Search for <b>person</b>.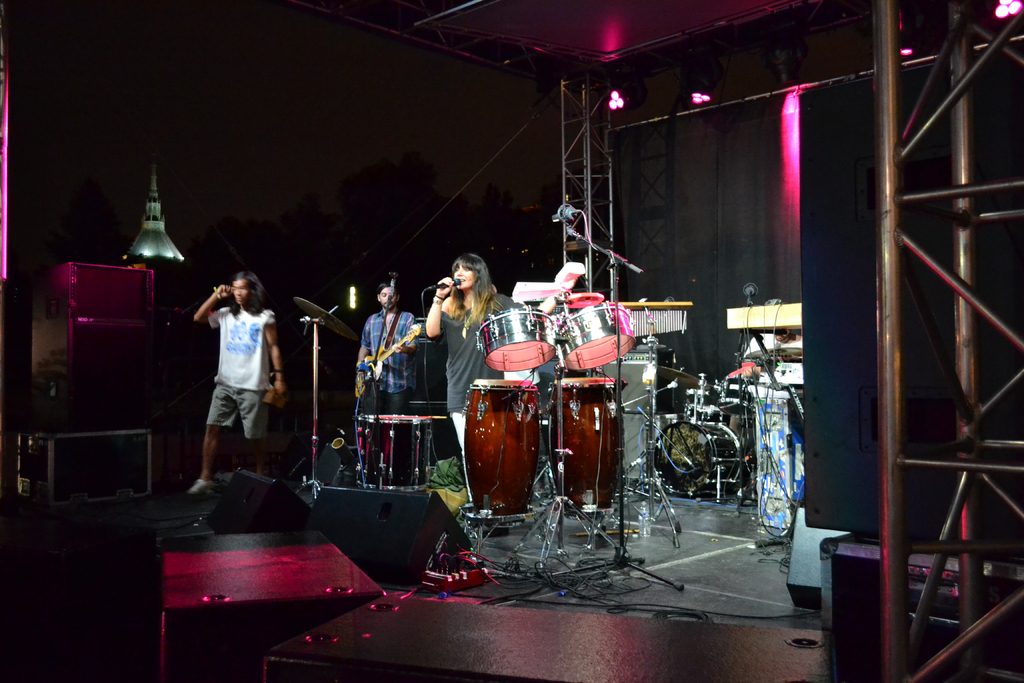
Found at x1=351, y1=280, x2=424, y2=478.
